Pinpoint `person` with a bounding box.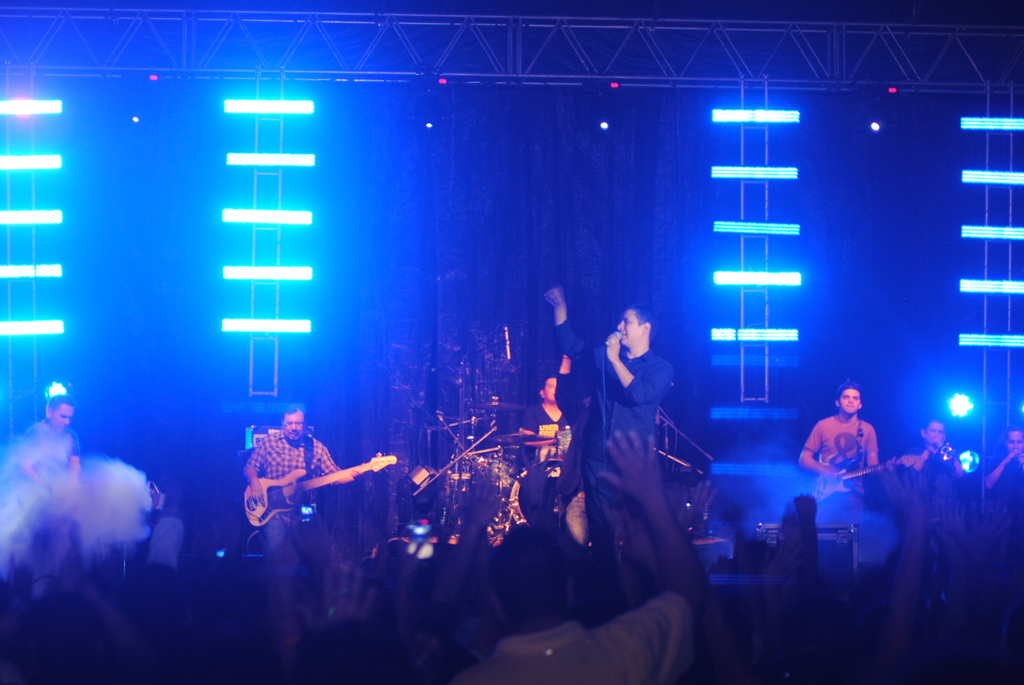
bbox=(538, 285, 675, 610).
